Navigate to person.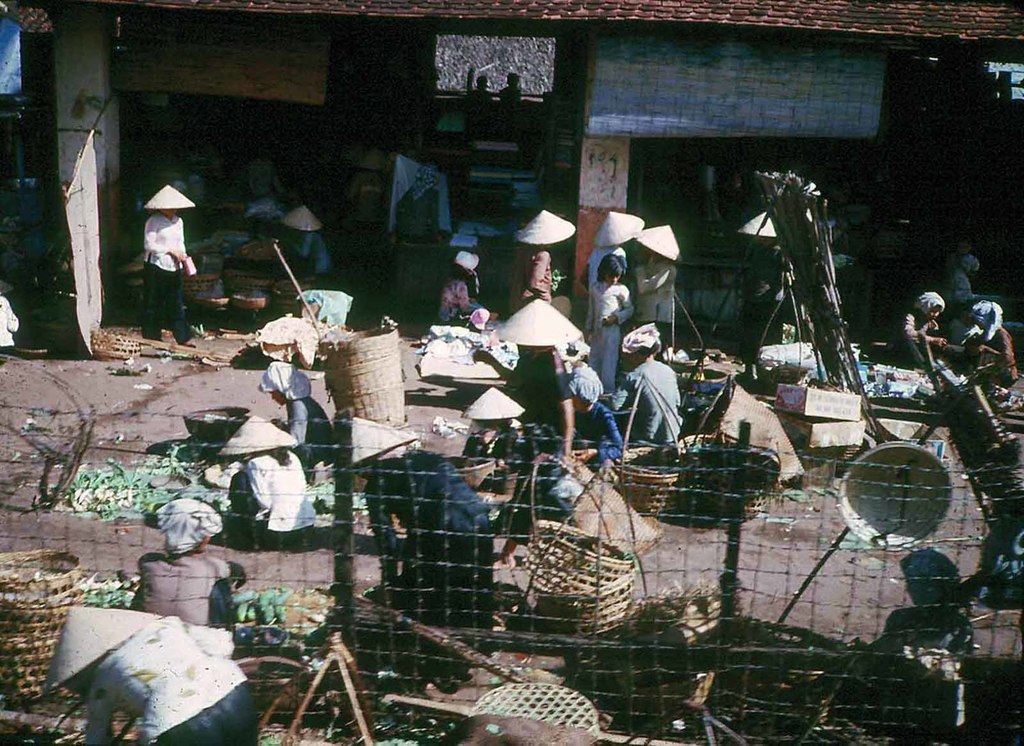
Navigation target: box=[570, 354, 623, 463].
